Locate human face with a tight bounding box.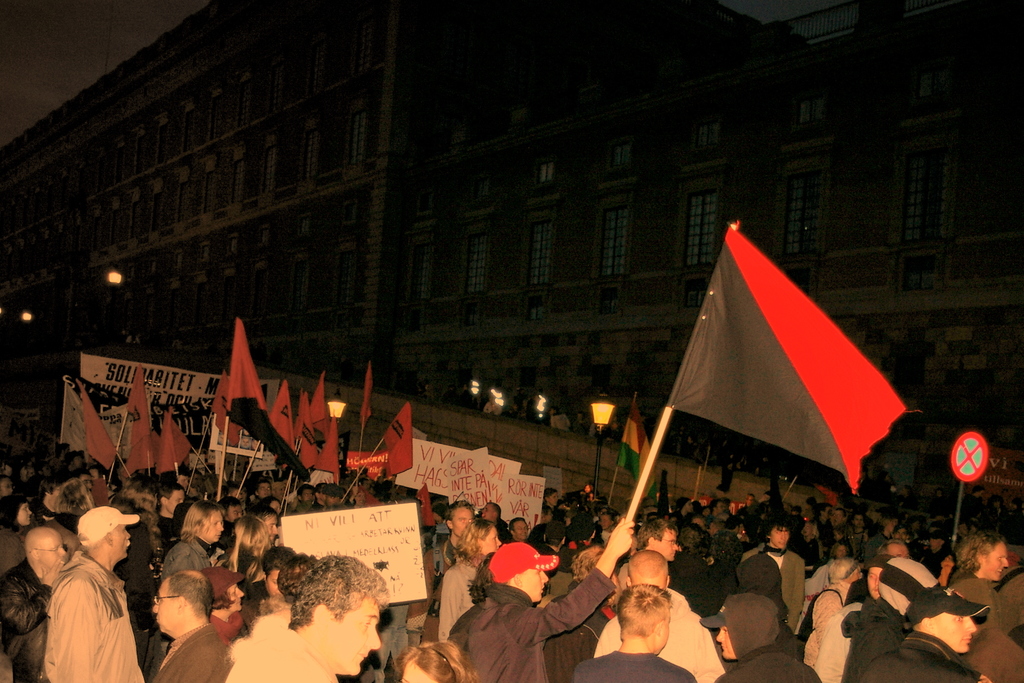
bbox=[204, 509, 223, 540].
